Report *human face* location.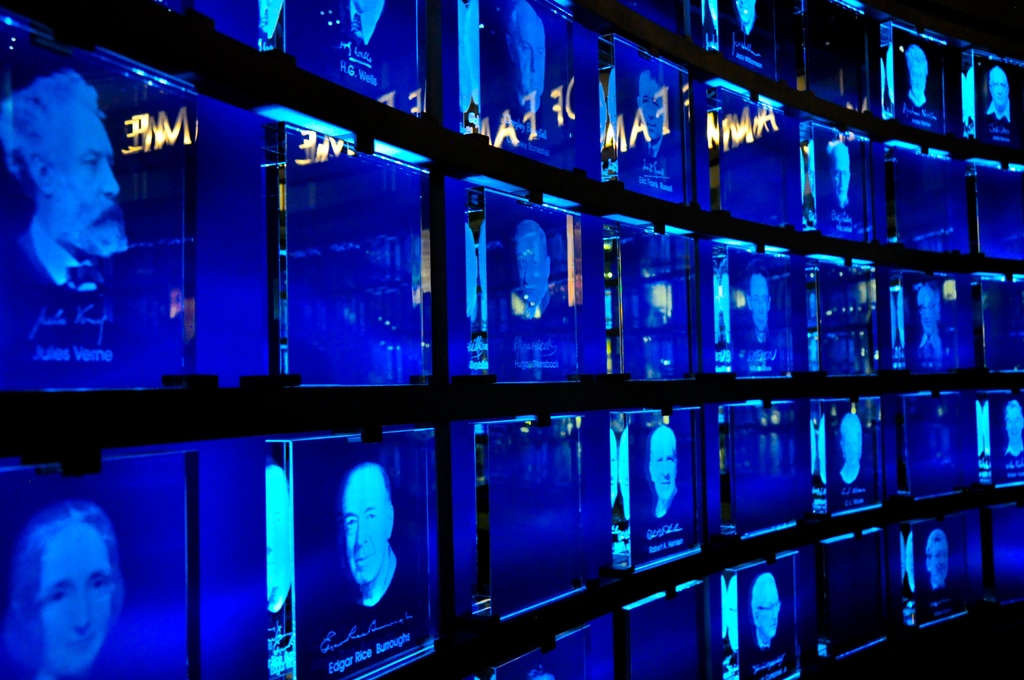
Report: {"left": 658, "top": 444, "right": 678, "bottom": 495}.
